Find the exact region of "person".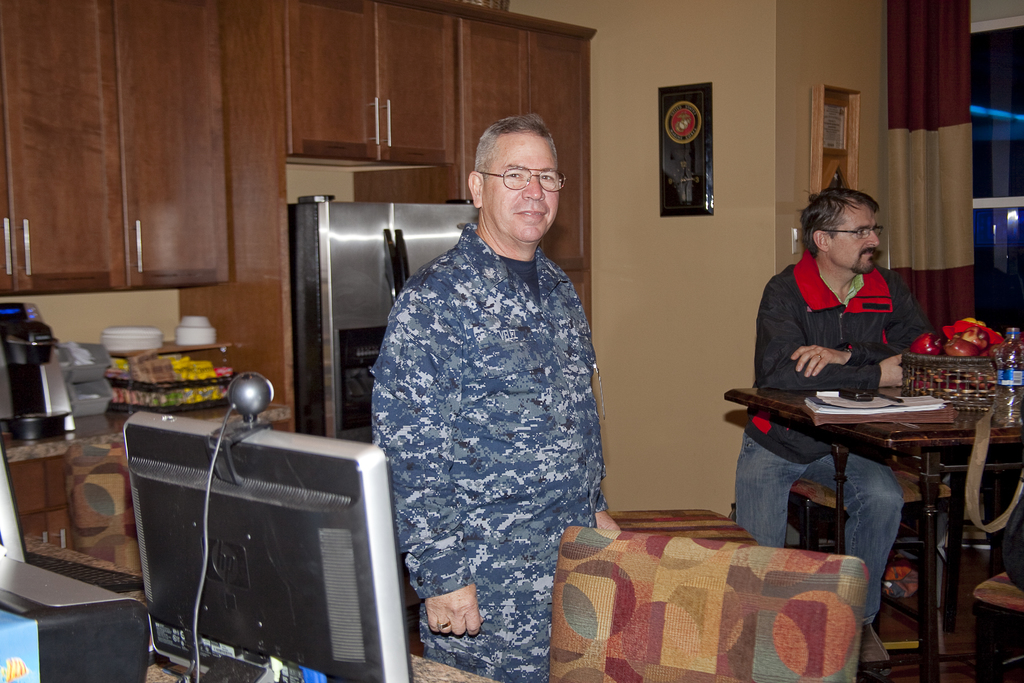
Exact region: [733,183,931,634].
